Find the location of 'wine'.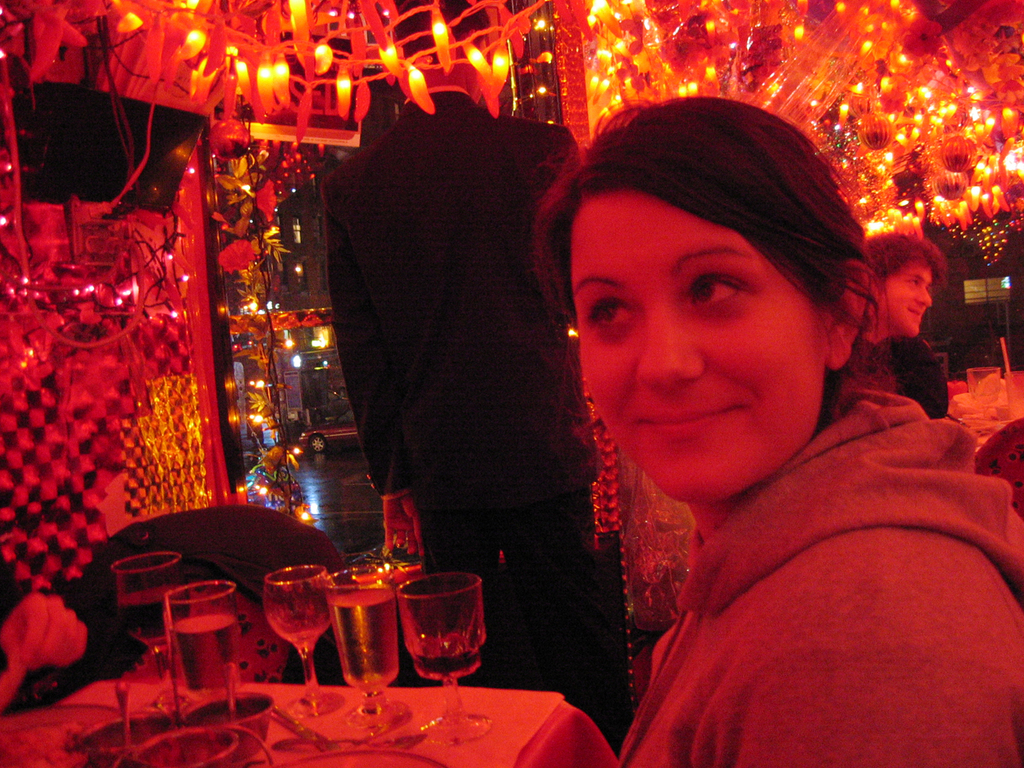
Location: [118, 585, 177, 650].
